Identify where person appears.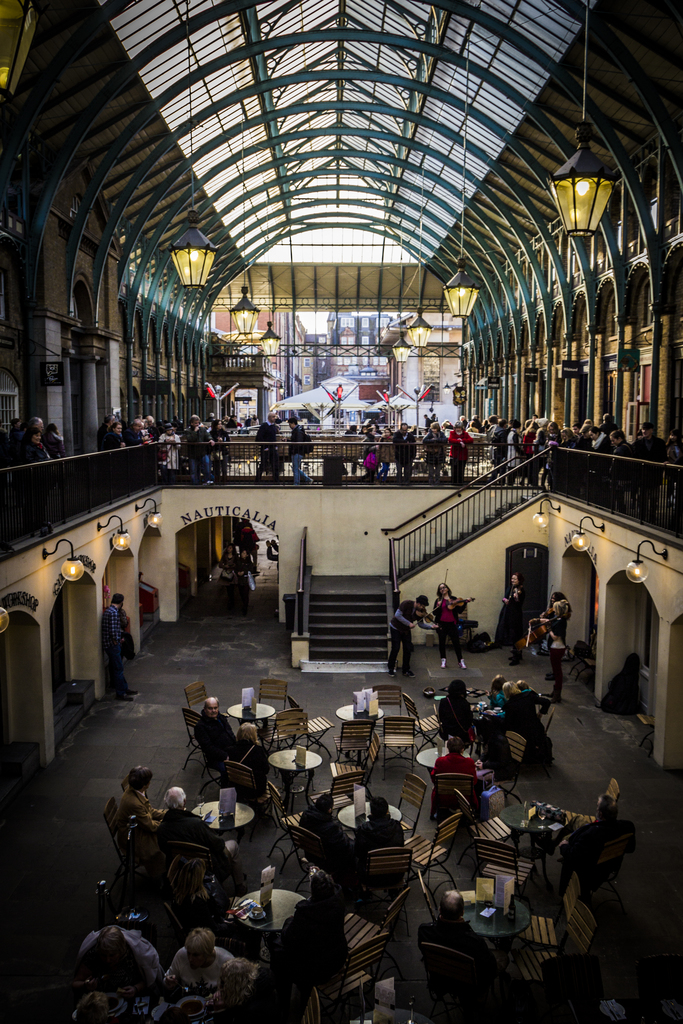
Appears at bbox=(74, 913, 158, 1023).
